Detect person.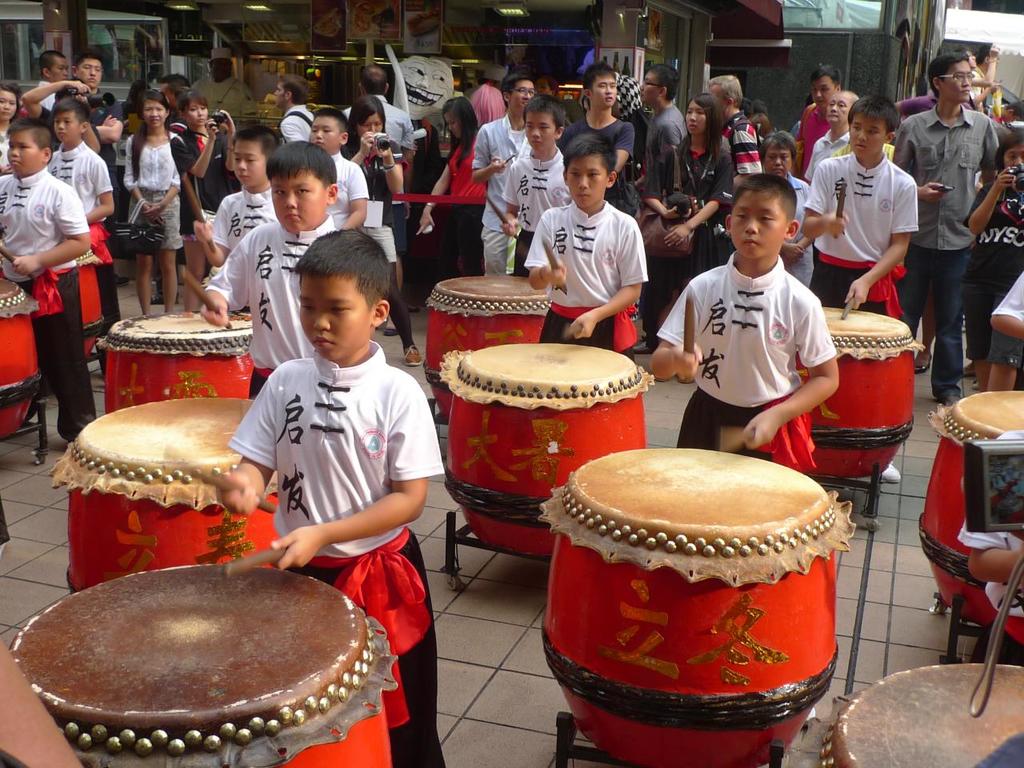
Detected at {"x1": 778, "y1": 102, "x2": 919, "y2": 479}.
